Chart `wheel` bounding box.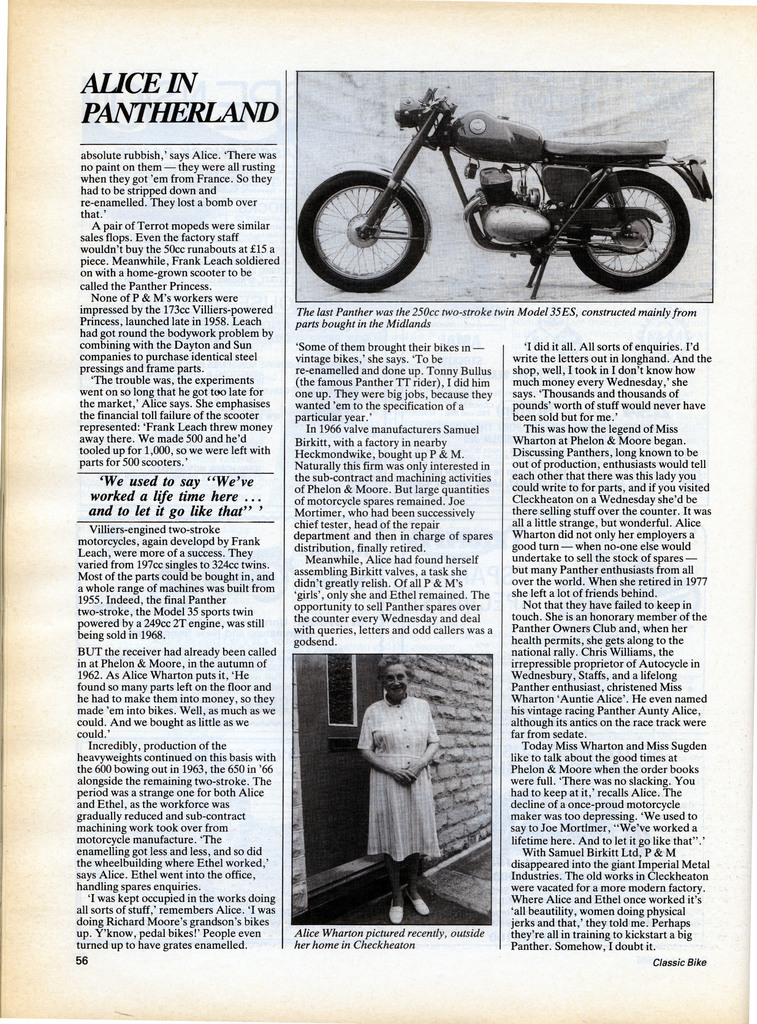
Charted: Rect(298, 172, 427, 294).
